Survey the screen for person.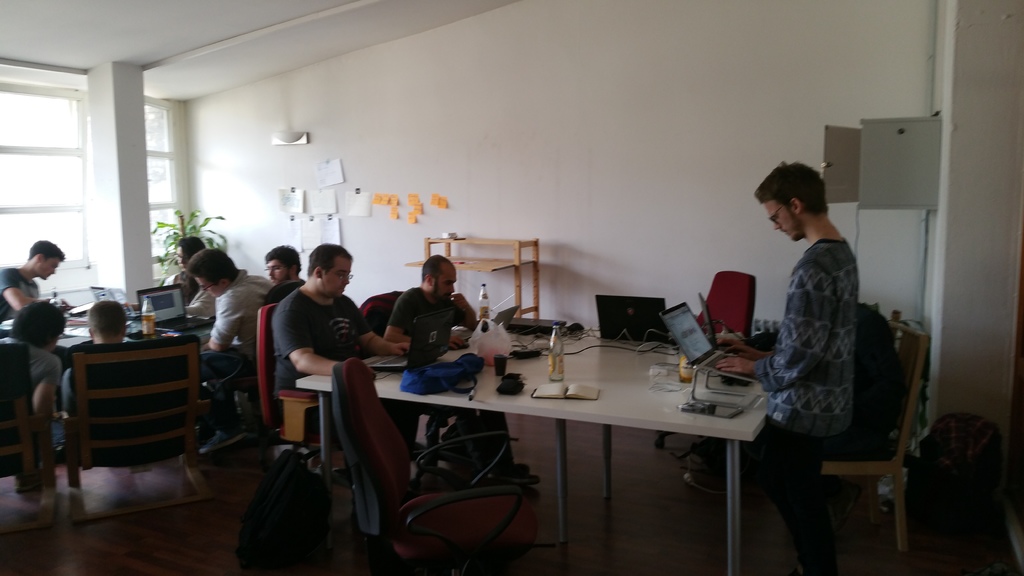
Survey found: 163,236,215,317.
